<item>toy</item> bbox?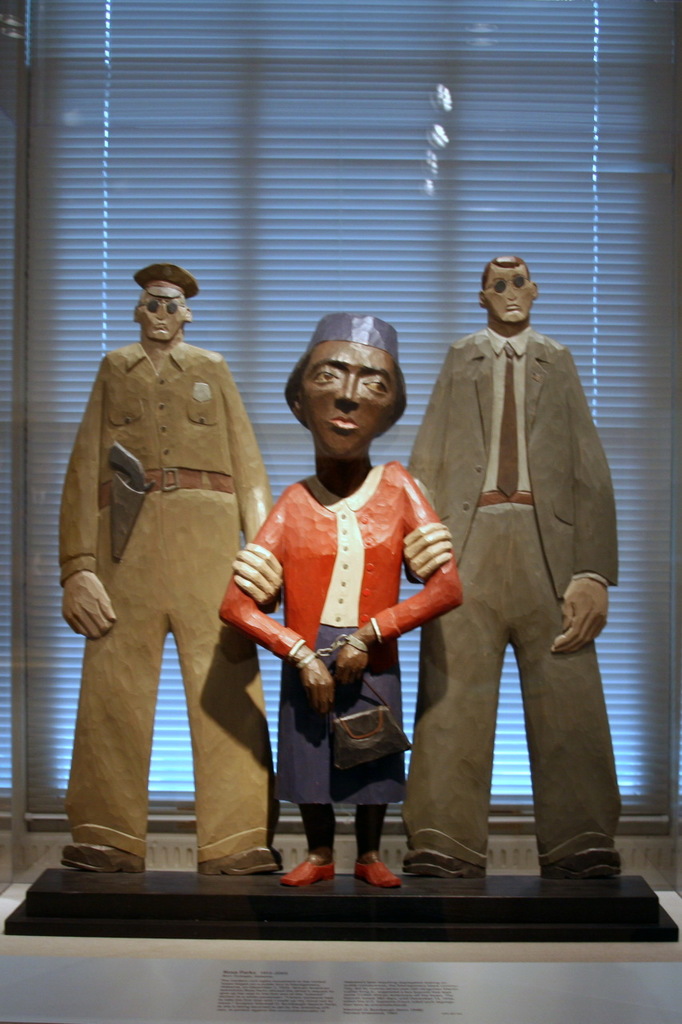
<box>208,308,461,878</box>
